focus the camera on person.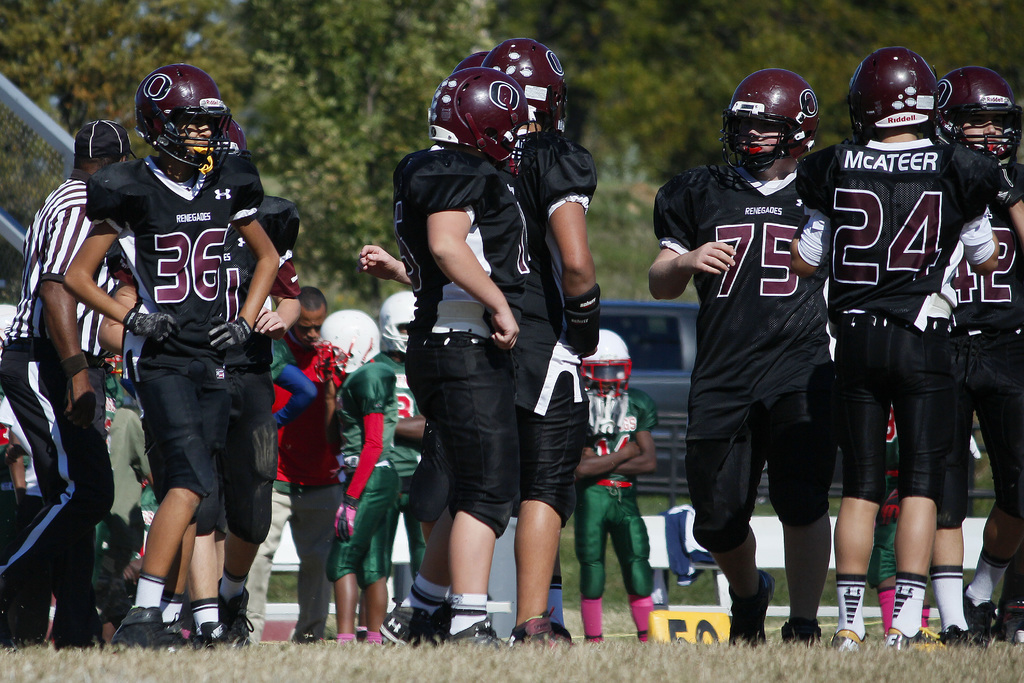
Focus region: 364, 35, 597, 639.
